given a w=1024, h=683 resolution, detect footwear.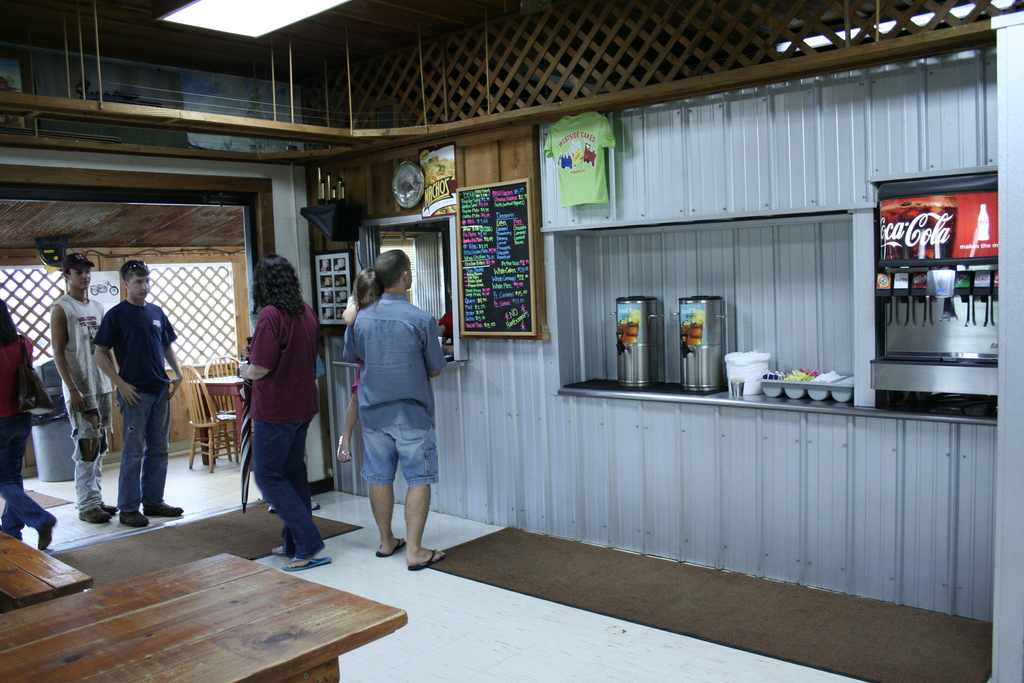
bbox(266, 544, 291, 561).
